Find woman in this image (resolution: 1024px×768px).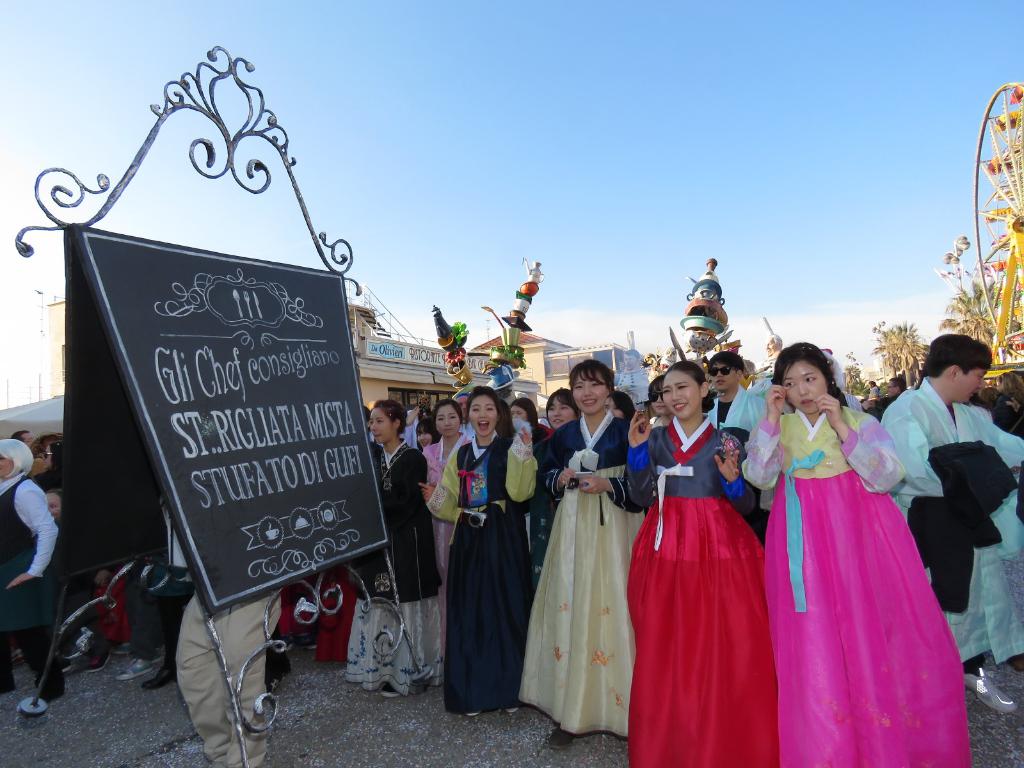
left=0, top=438, right=67, bottom=700.
